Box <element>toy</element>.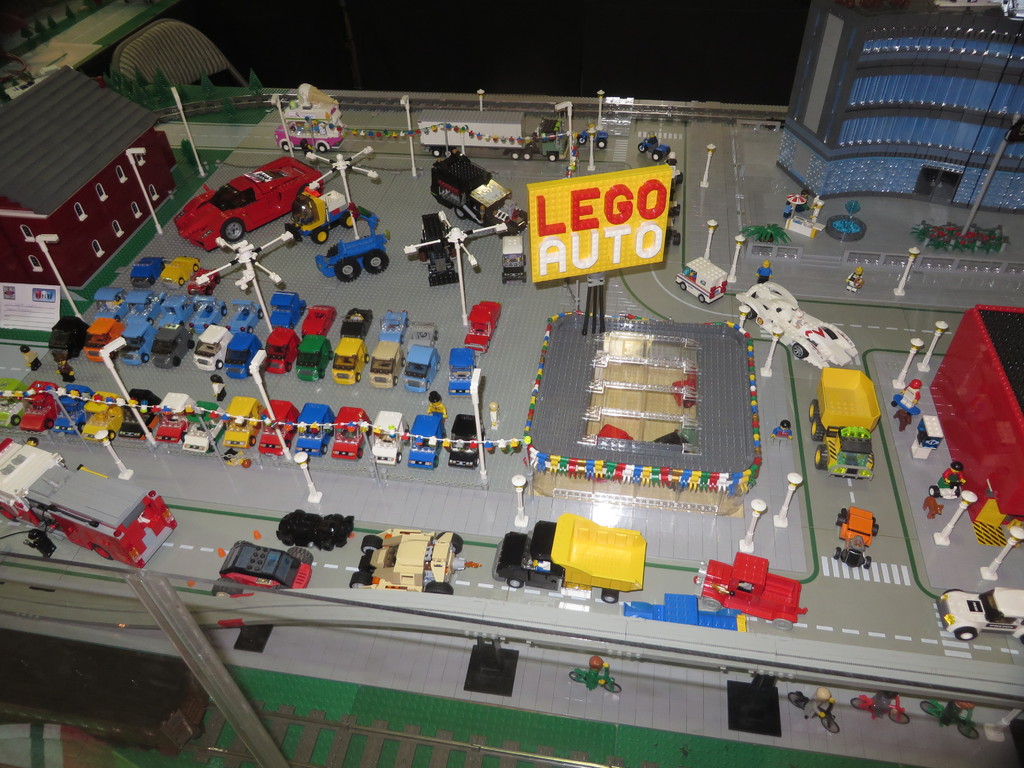
region(0, 435, 177, 569).
